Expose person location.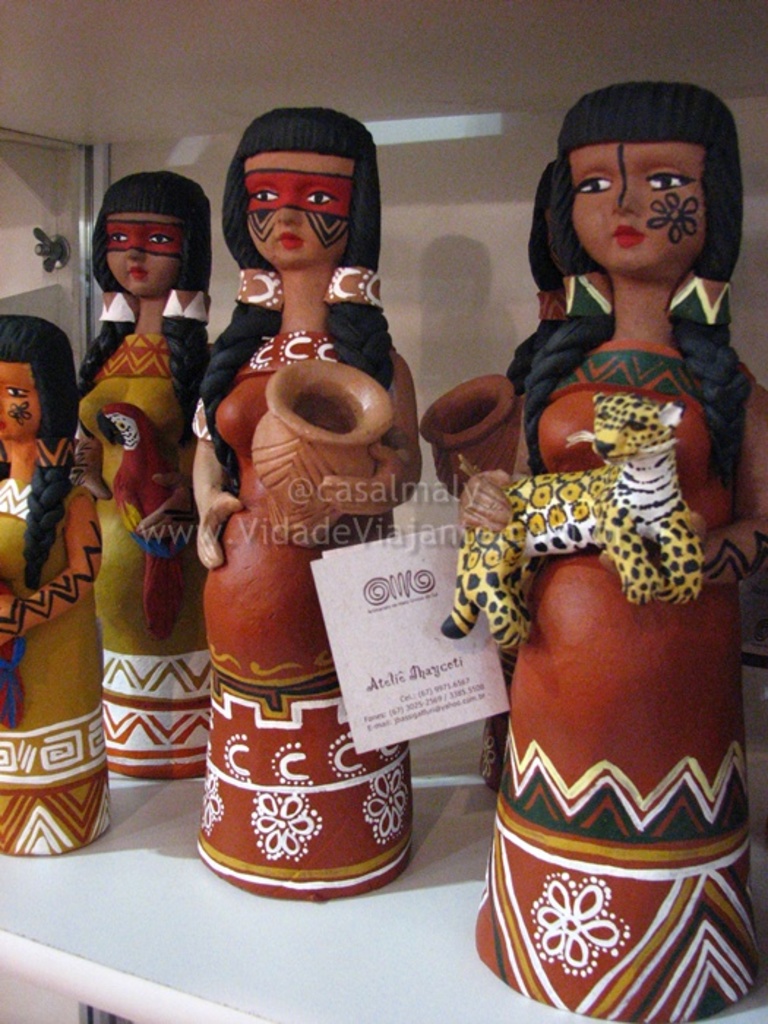
Exposed at <bbox>0, 310, 118, 860</bbox>.
